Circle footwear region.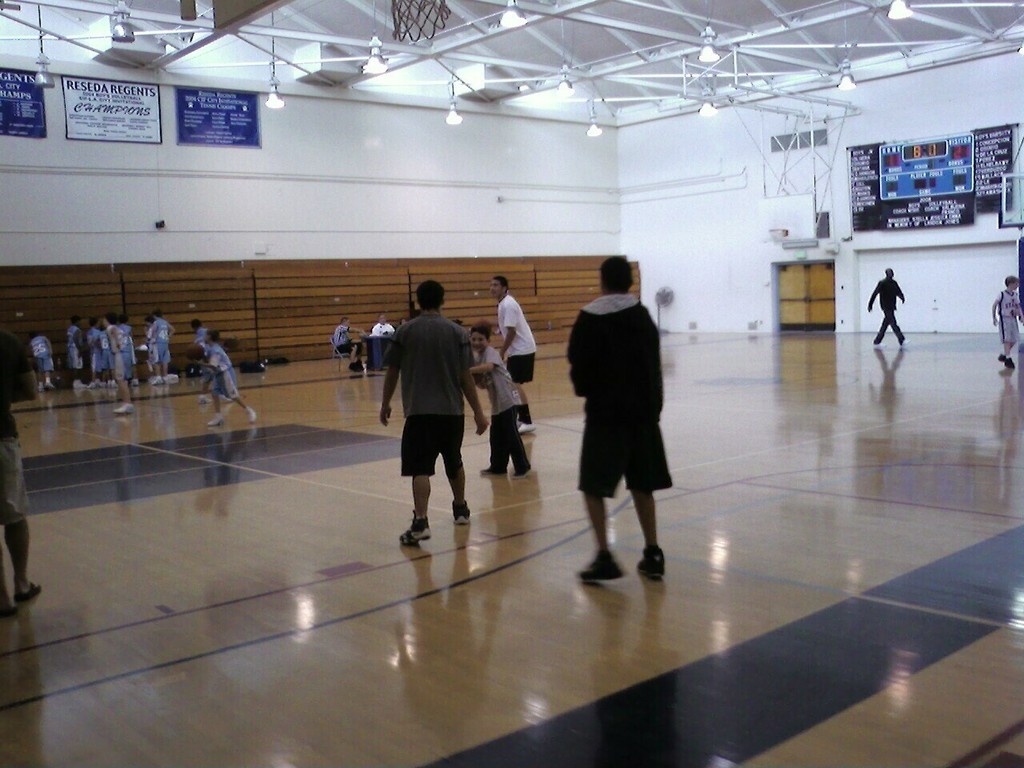
Region: x1=575, y1=555, x2=625, y2=575.
